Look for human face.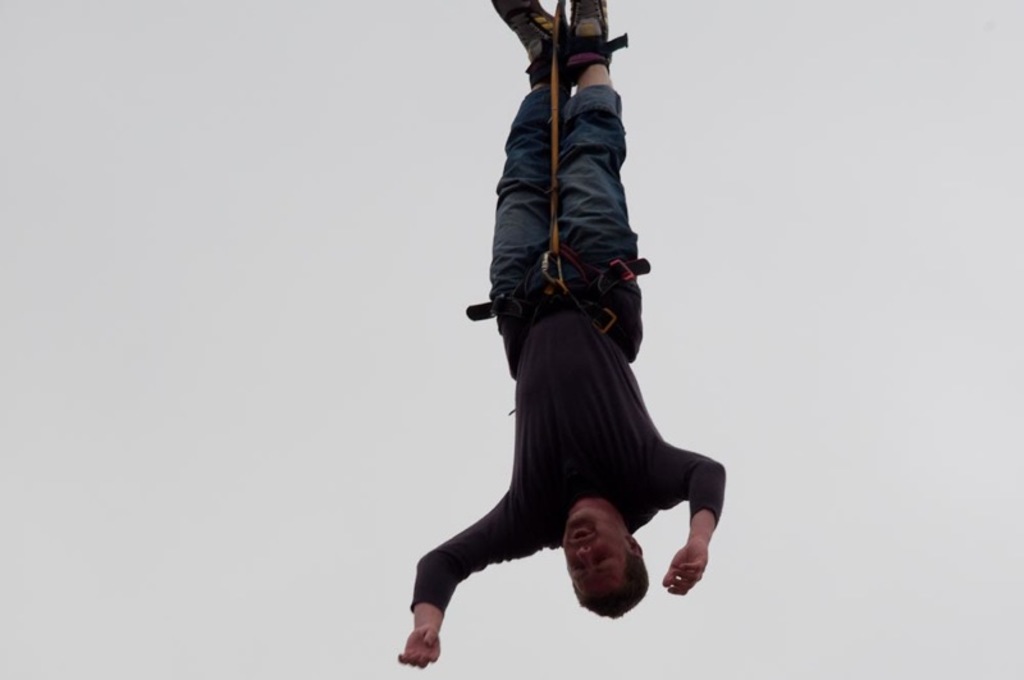
Found: (558, 507, 639, 594).
